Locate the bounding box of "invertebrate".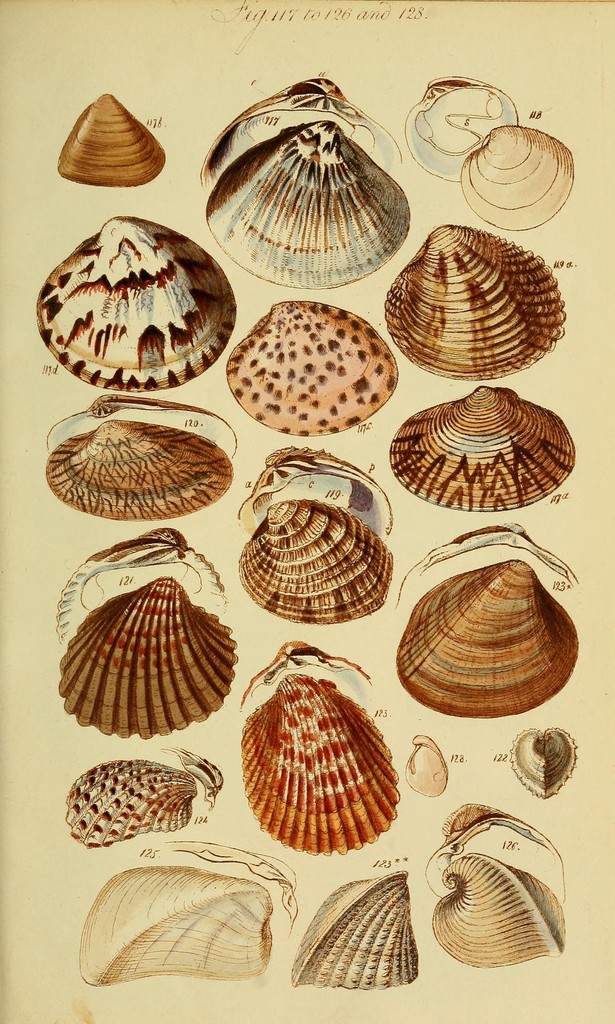
Bounding box: {"left": 76, "top": 863, "right": 275, "bottom": 989}.
